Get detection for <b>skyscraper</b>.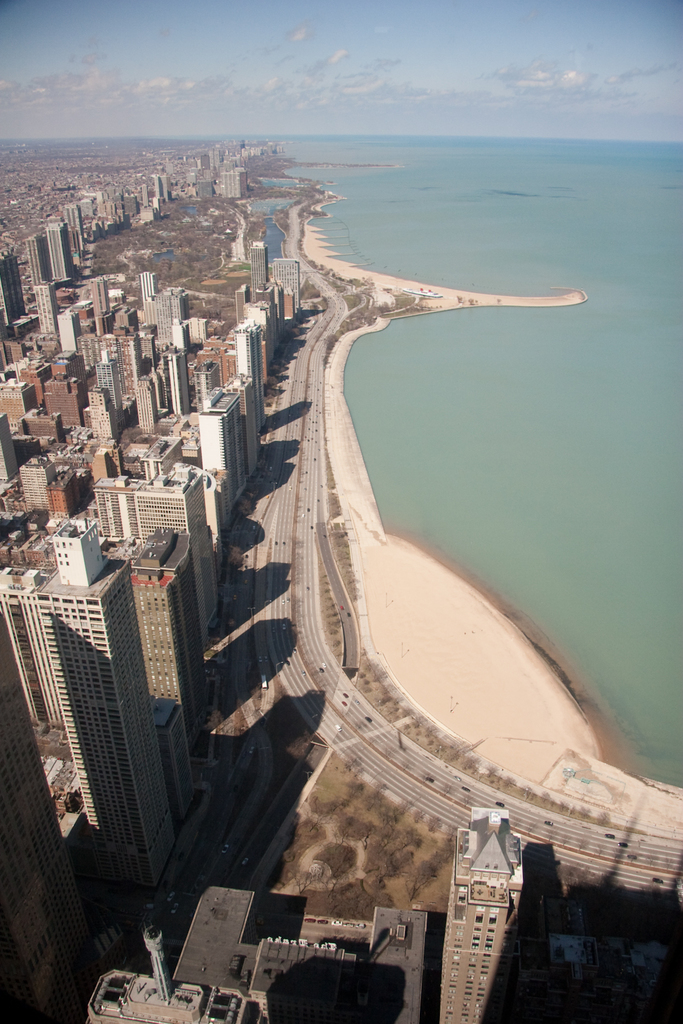
Detection: pyautogui.locateOnScreen(195, 374, 251, 537).
